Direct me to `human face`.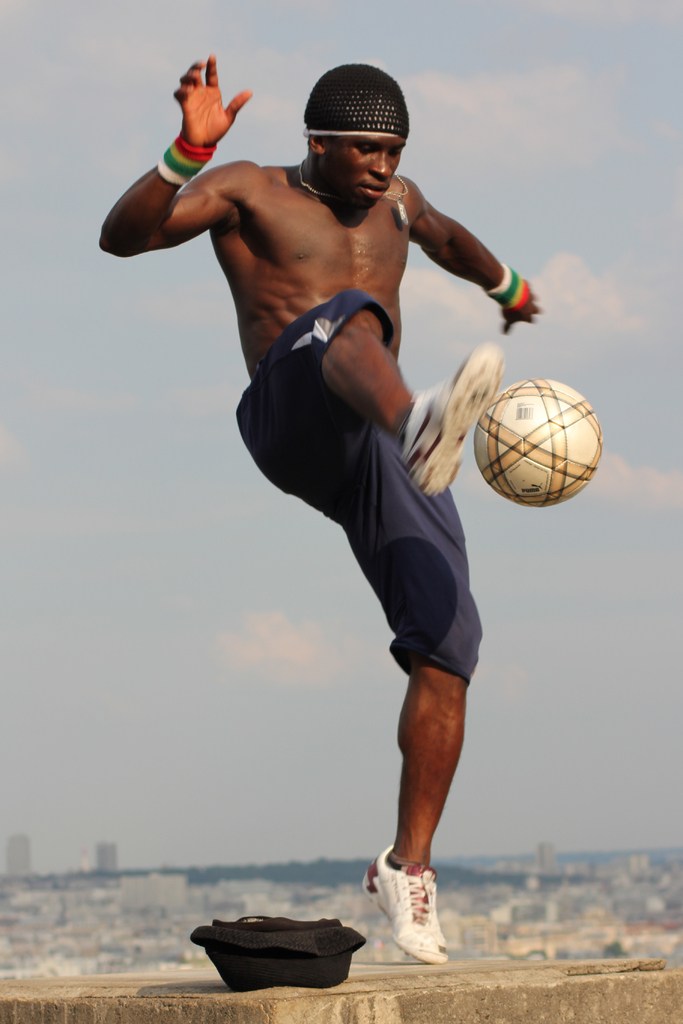
Direction: 329/130/404/209.
